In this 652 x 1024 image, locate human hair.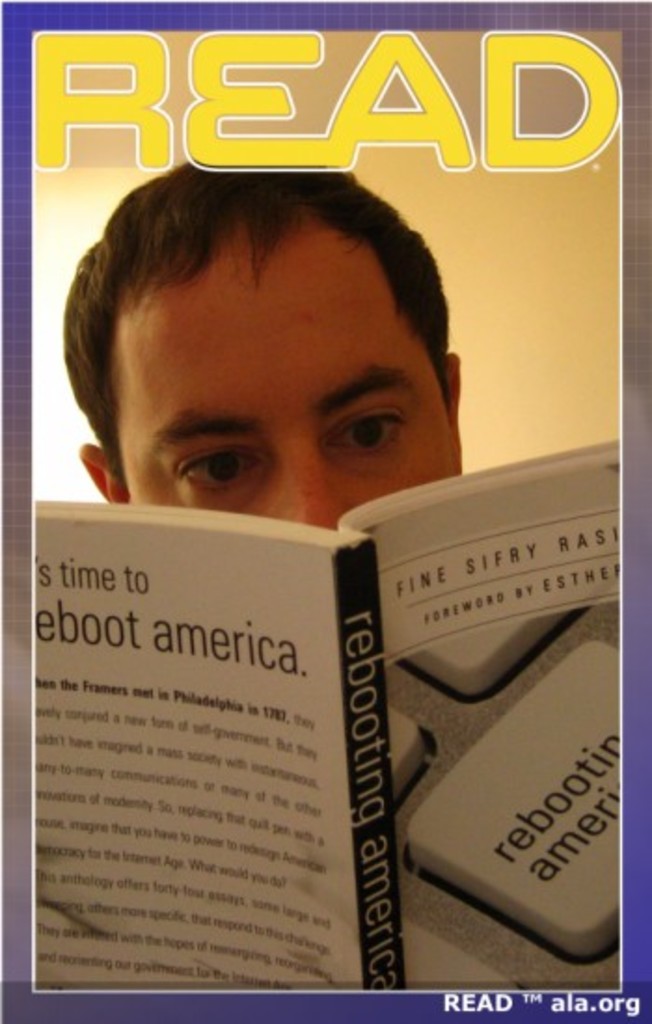
Bounding box: l=56, t=162, r=451, b=443.
